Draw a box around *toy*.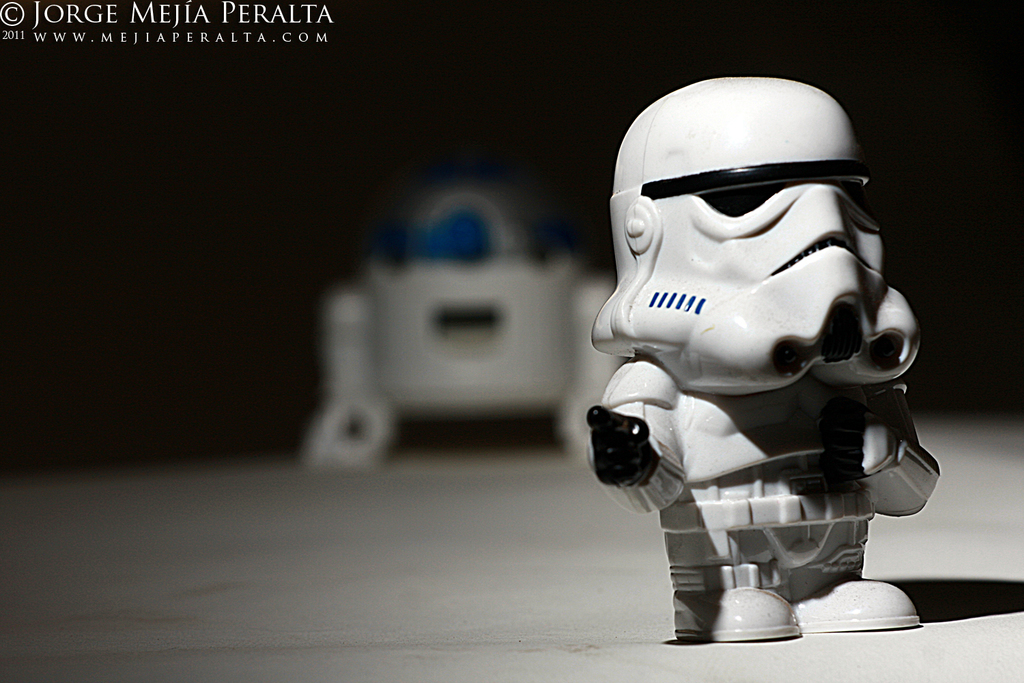
bbox=(300, 183, 623, 469).
